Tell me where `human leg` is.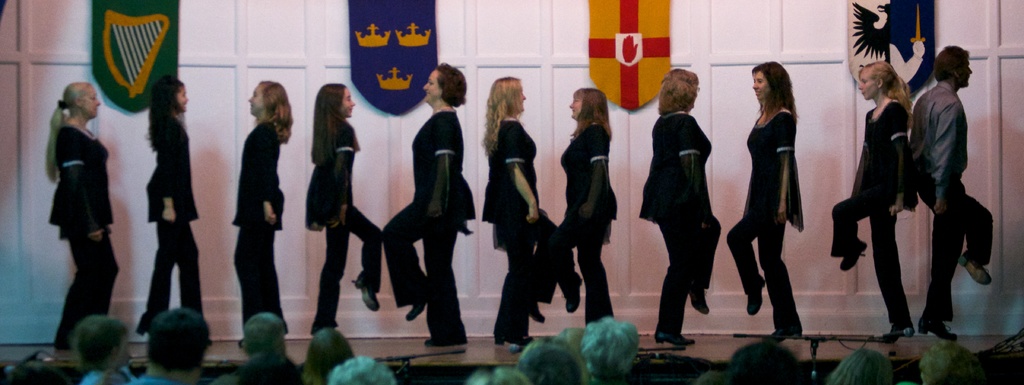
`human leg` is at <bbox>870, 187, 912, 341</bbox>.
